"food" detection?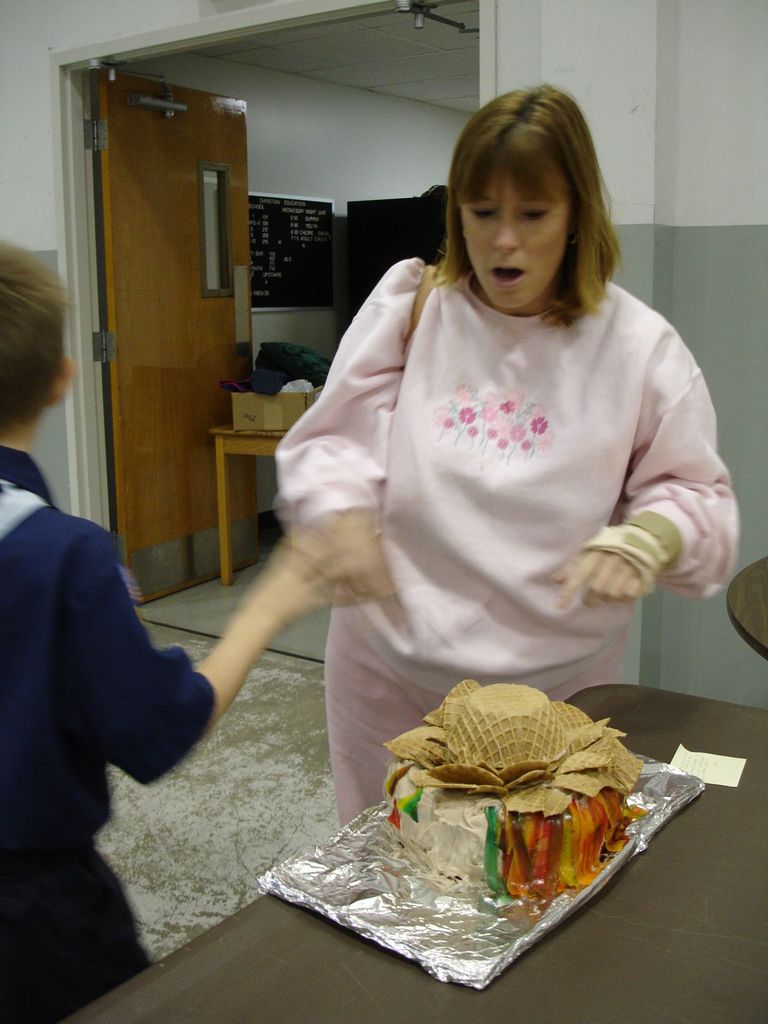
382 682 641 899
